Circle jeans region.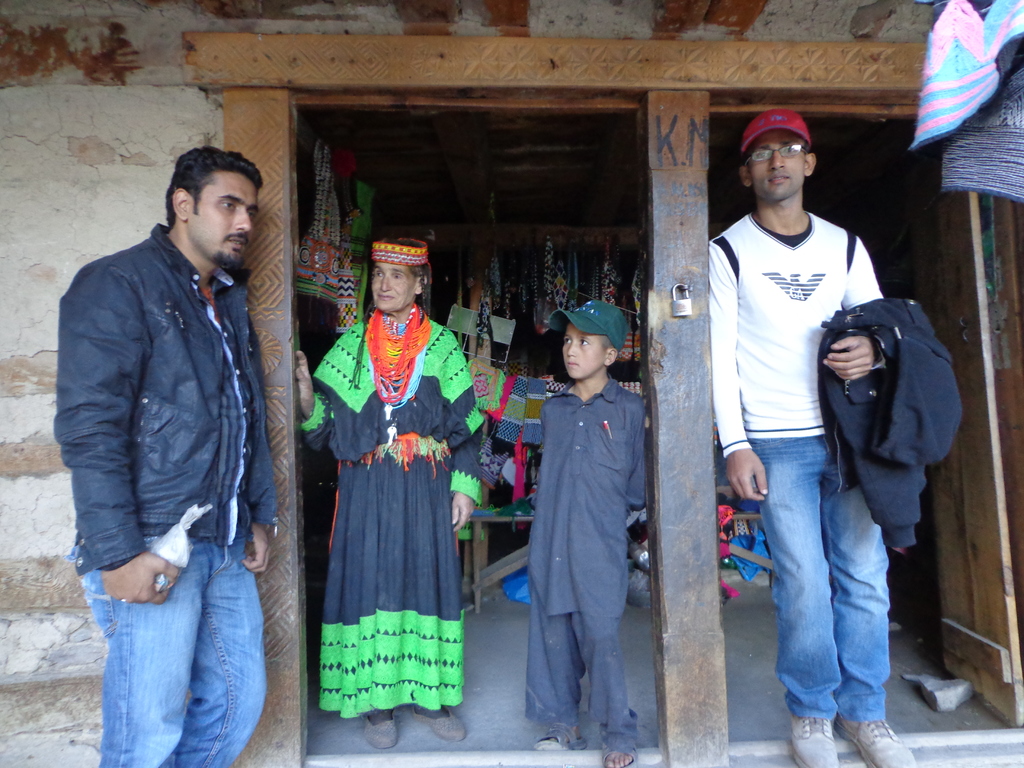
Region: [757,429,911,751].
